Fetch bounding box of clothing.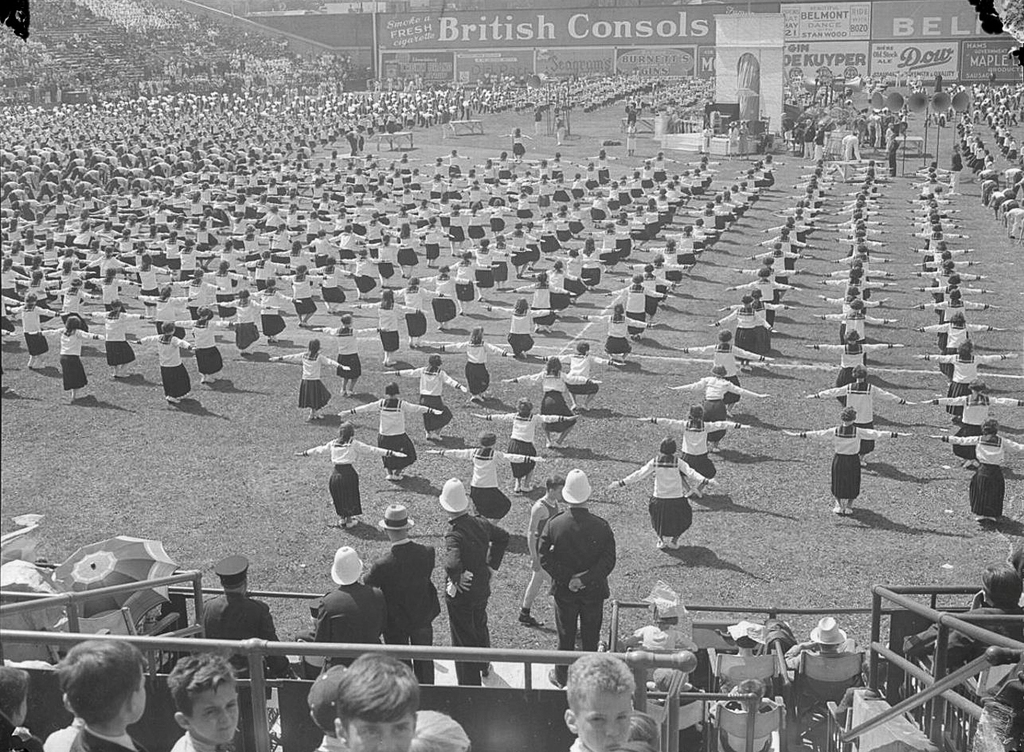
Bbox: <box>317,577,388,679</box>.
